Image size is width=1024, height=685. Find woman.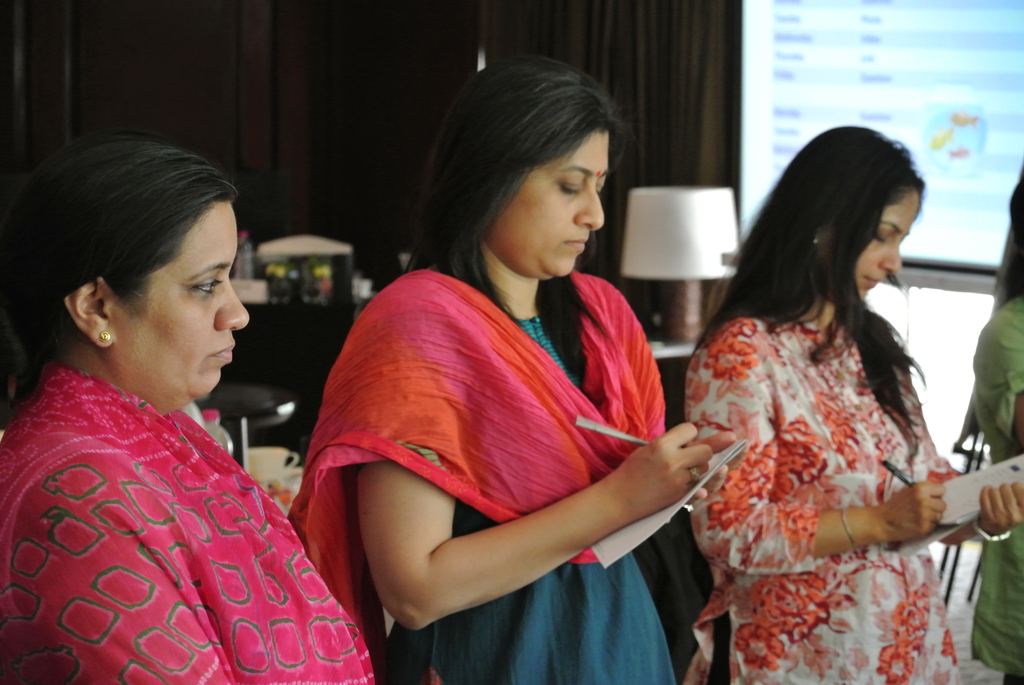
<box>963,171,1023,684</box>.
